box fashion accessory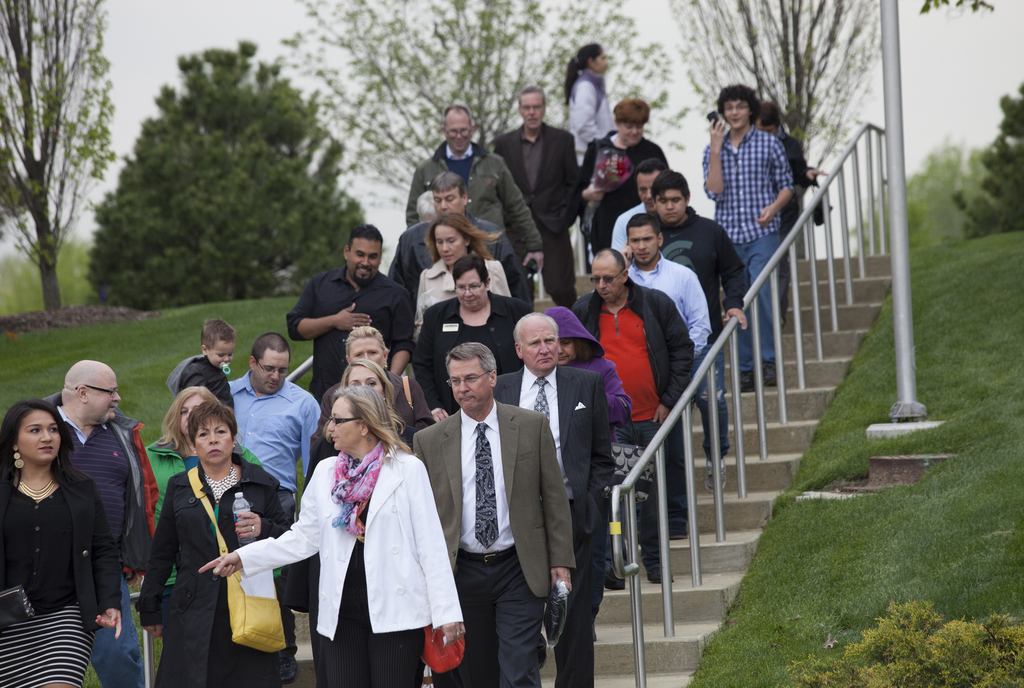
bbox=(14, 449, 24, 473)
